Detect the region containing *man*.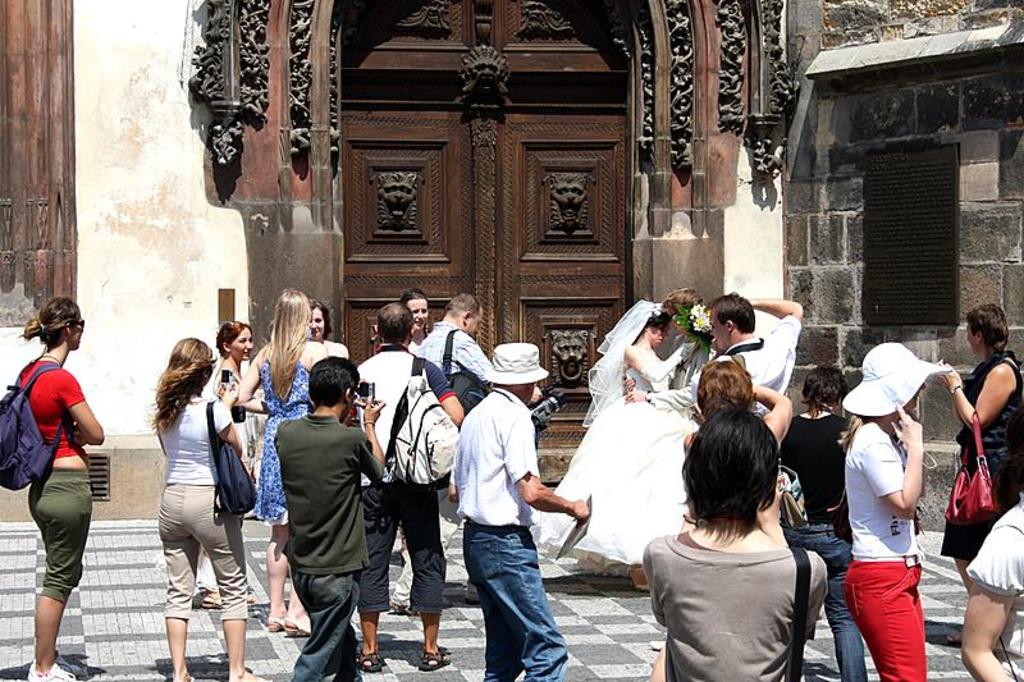
box(269, 348, 389, 681).
